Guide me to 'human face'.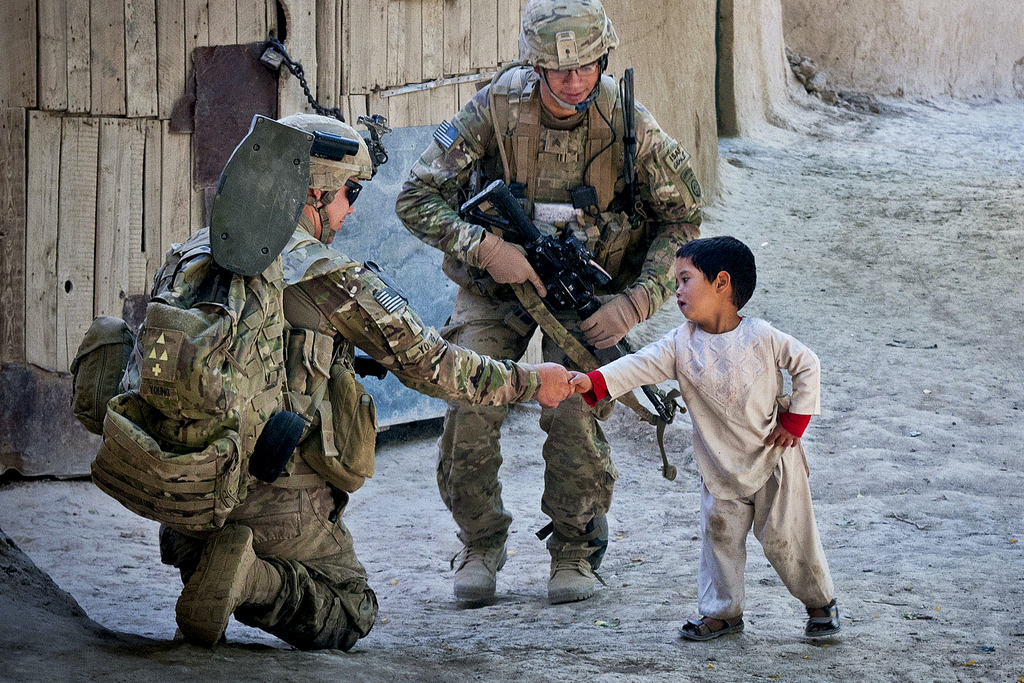
Guidance: region(672, 256, 716, 323).
